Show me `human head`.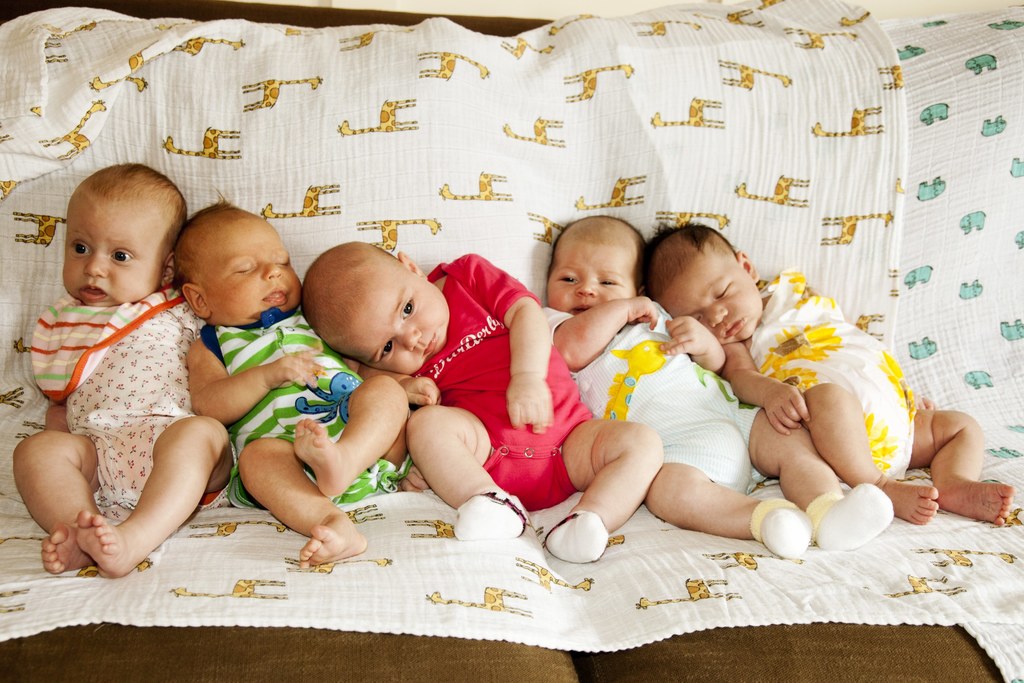
`human head` is here: [173,197,300,332].
